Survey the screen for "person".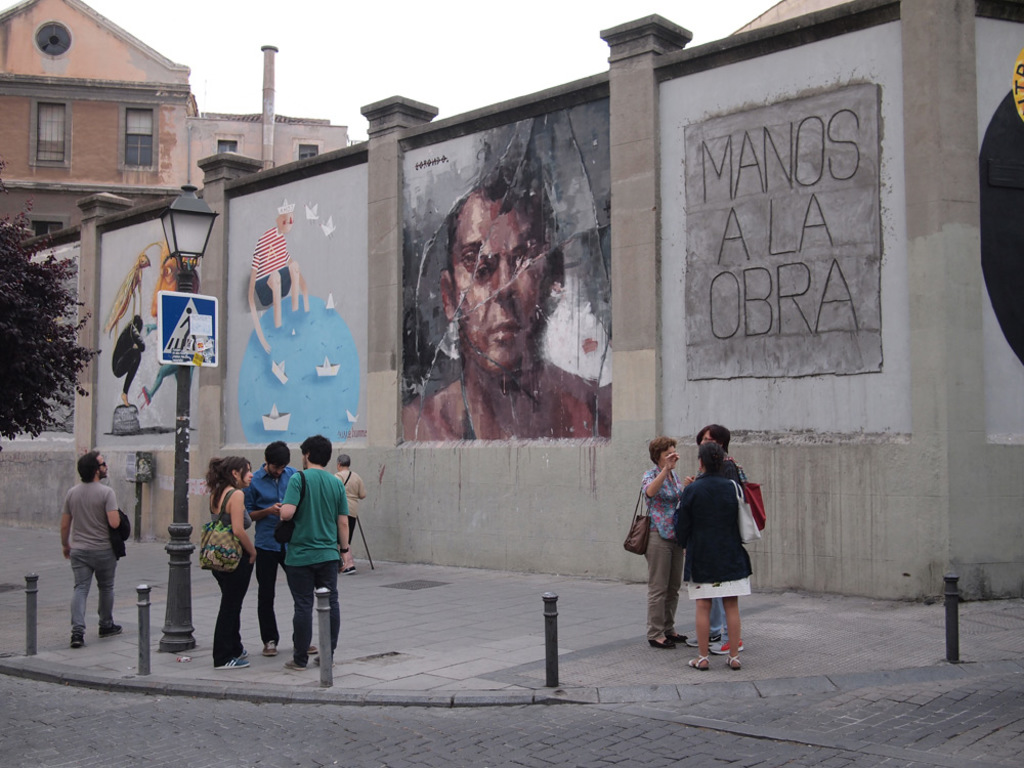
Survey found: box(401, 176, 617, 437).
